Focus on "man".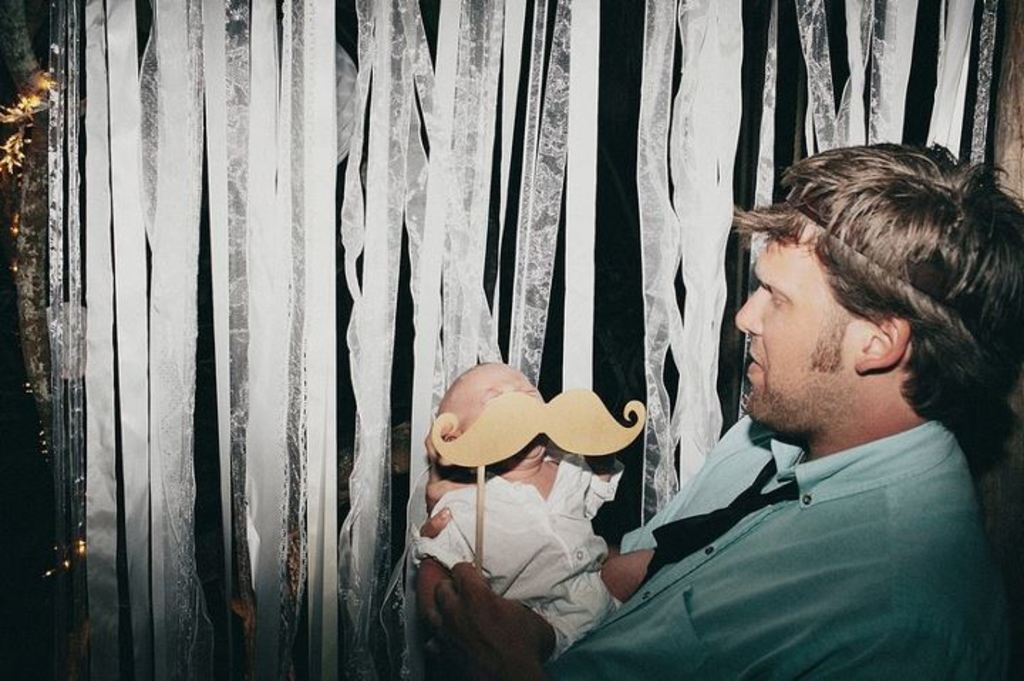
Focused at pyautogui.locateOnScreen(411, 128, 1017, 680).
